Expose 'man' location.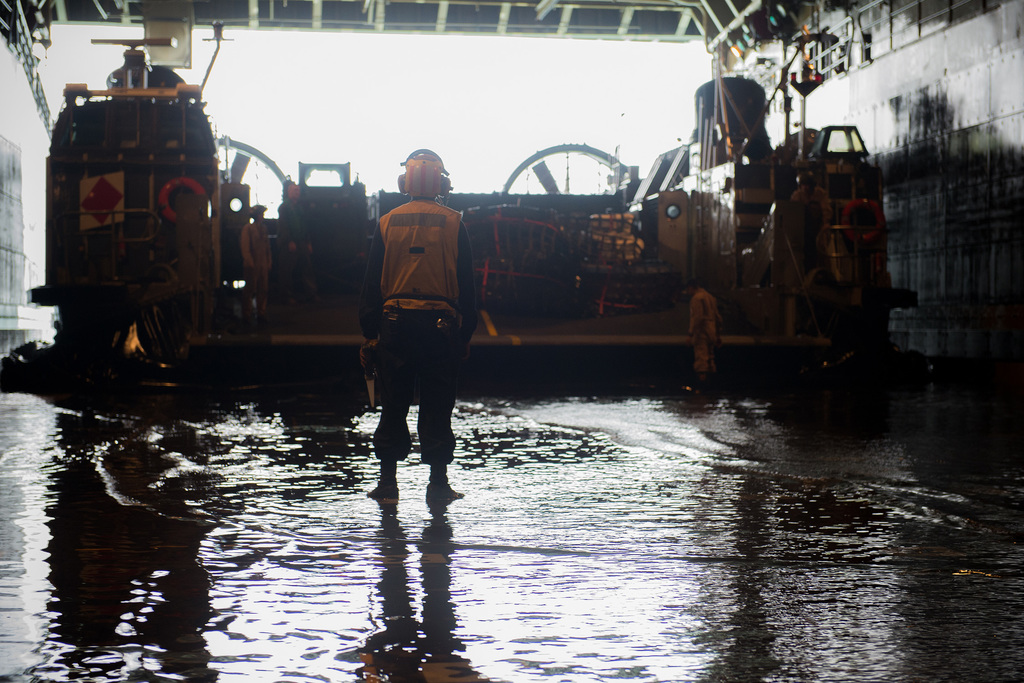
Exposed at rect(844, 179, 883, 277).
